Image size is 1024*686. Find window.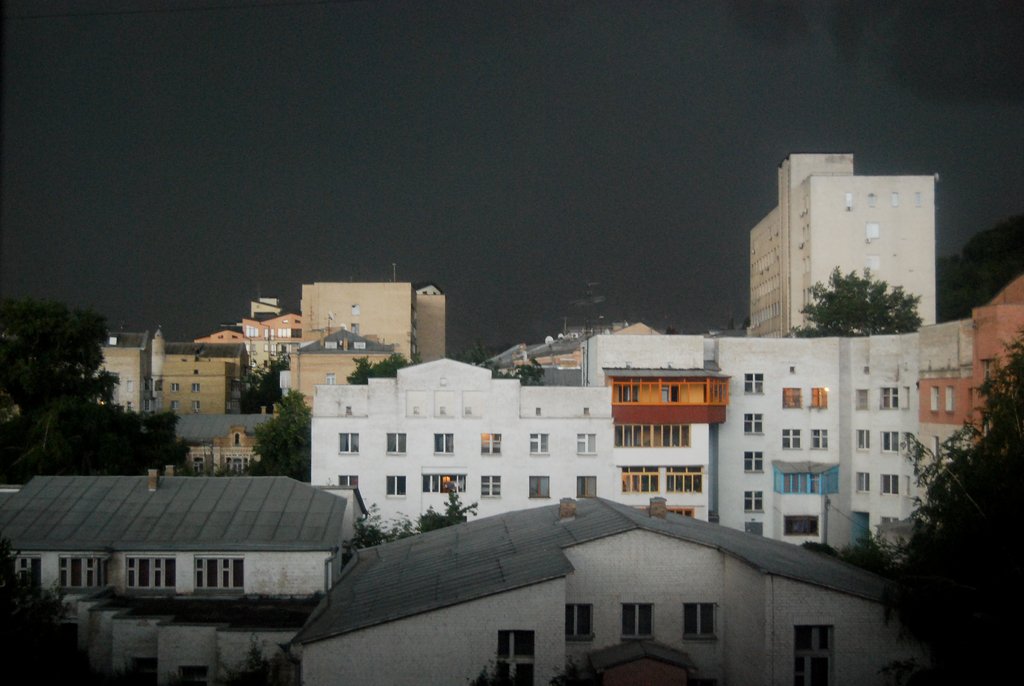
(886,189,899,206).
